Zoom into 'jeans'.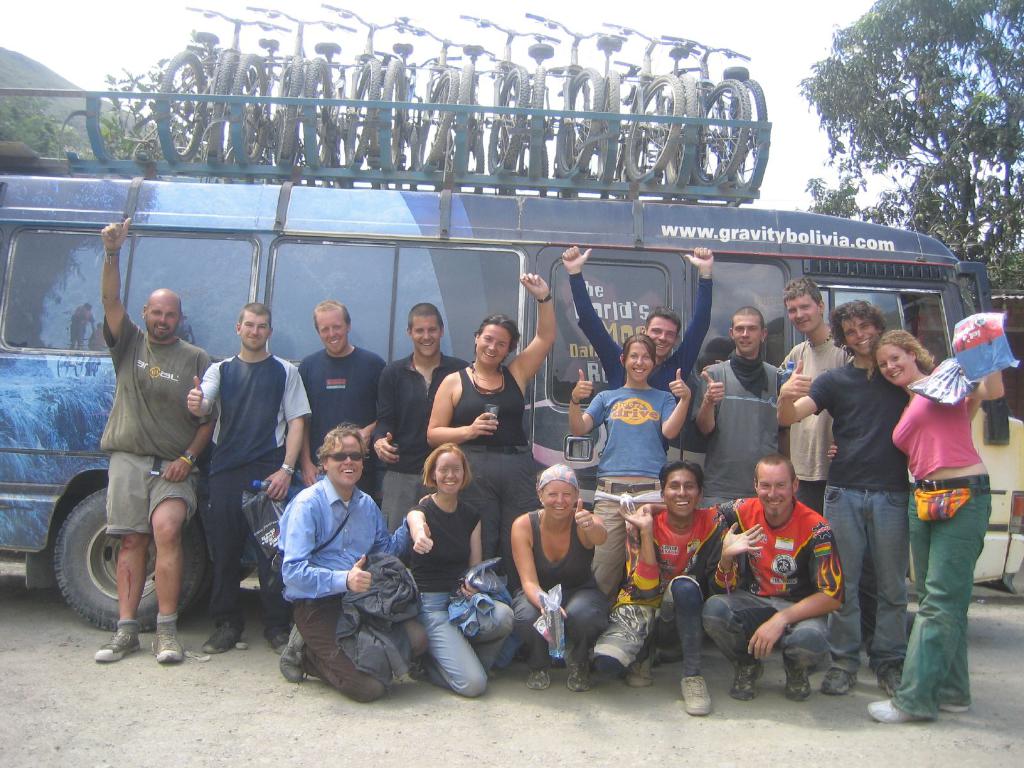
Zoom target: 694, 590, 822, 675.
